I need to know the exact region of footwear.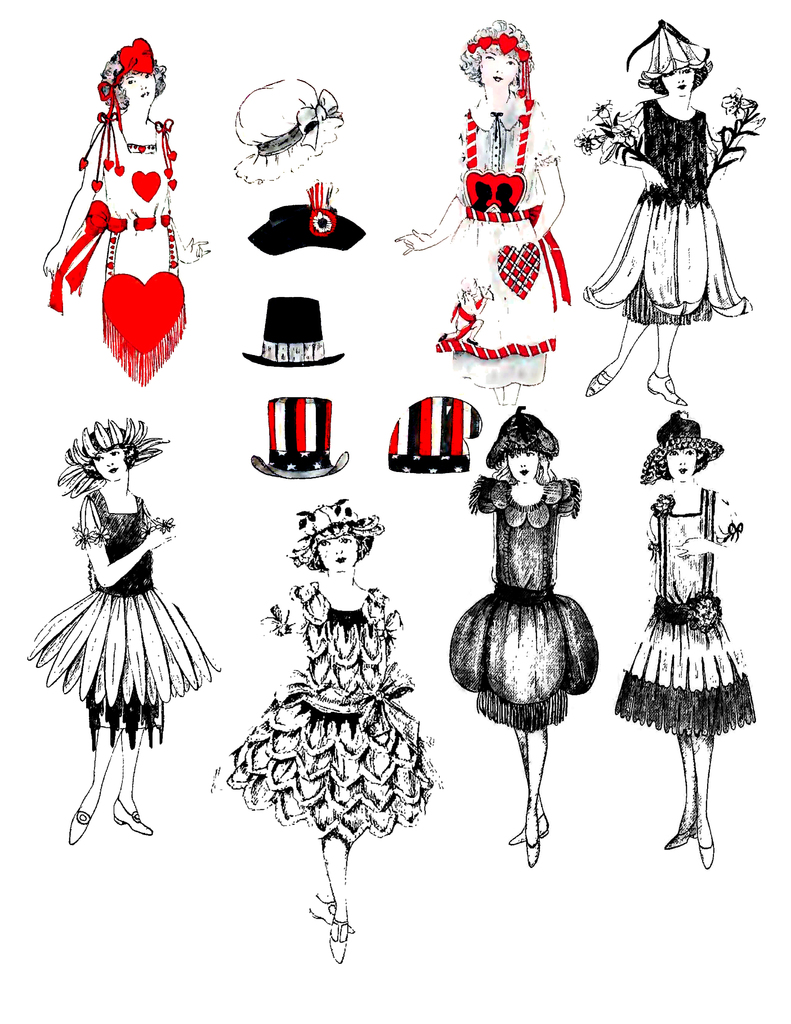
Region: locate(661, 812, 696, 851).
